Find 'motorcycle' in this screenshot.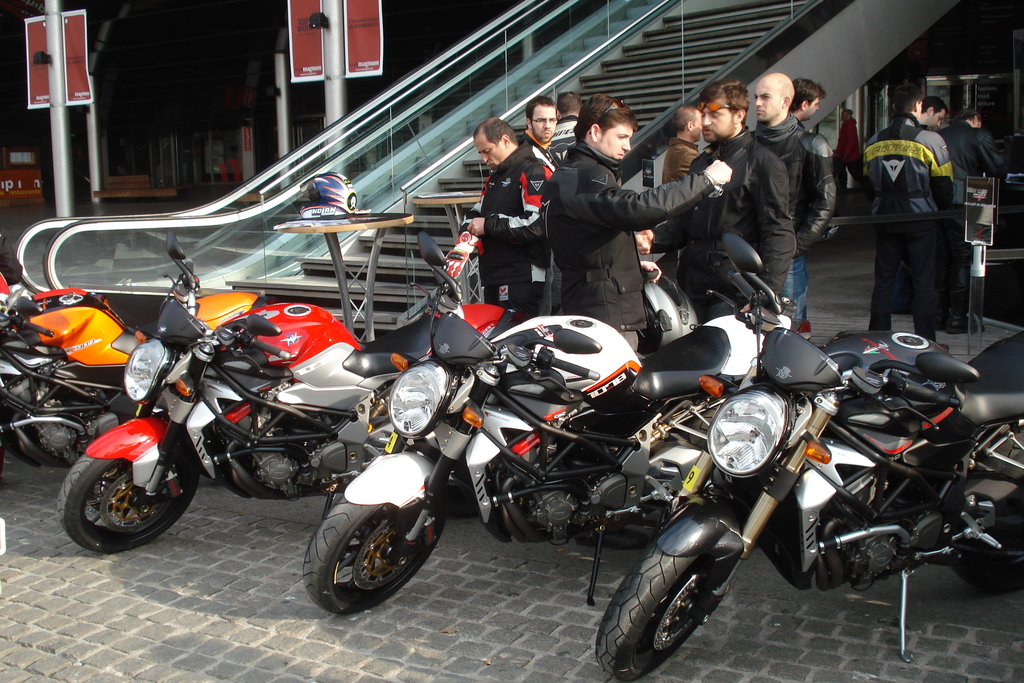
The bounding box for 'motorcycle' is box=[302, 233, 808, 616].
